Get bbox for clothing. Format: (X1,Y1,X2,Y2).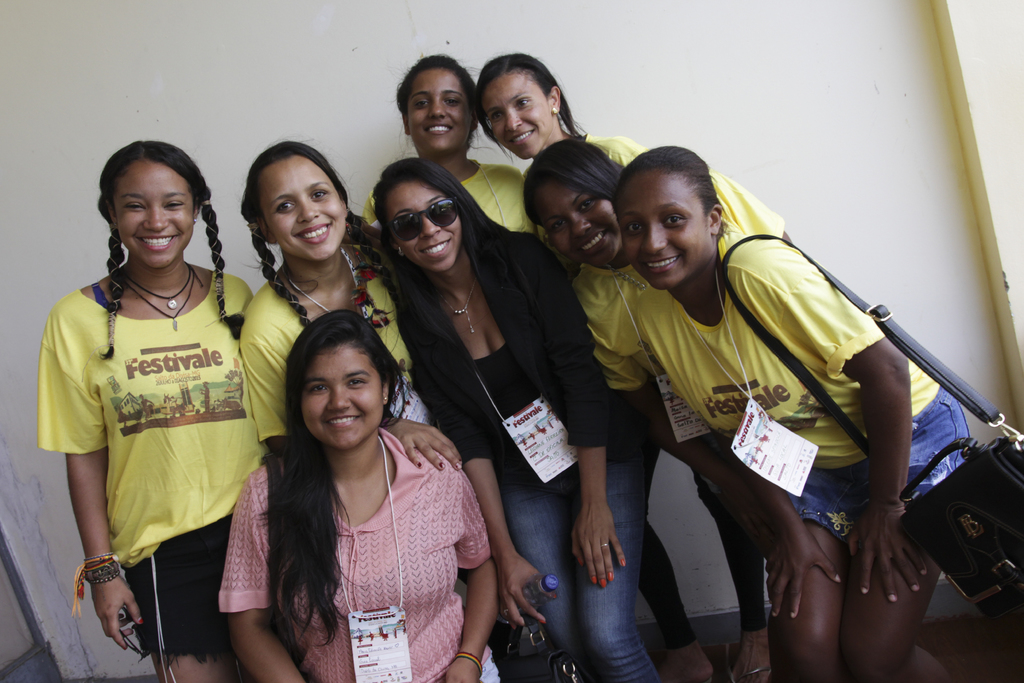
(570,265,759,682).
